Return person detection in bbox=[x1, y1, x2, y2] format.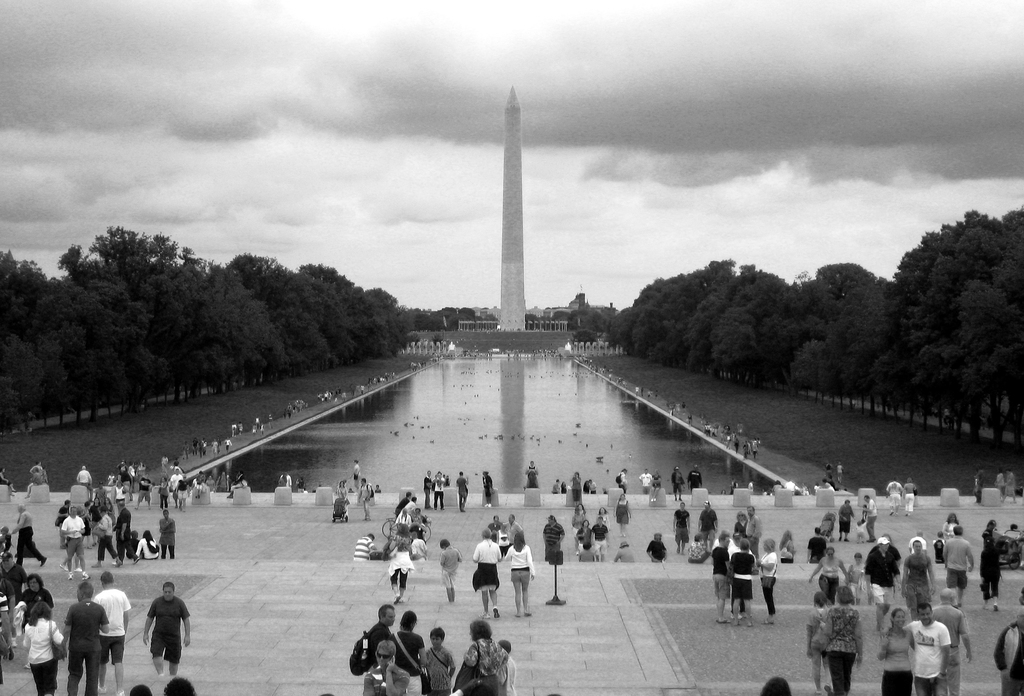
bbox=[411, 525, 428, 563].
